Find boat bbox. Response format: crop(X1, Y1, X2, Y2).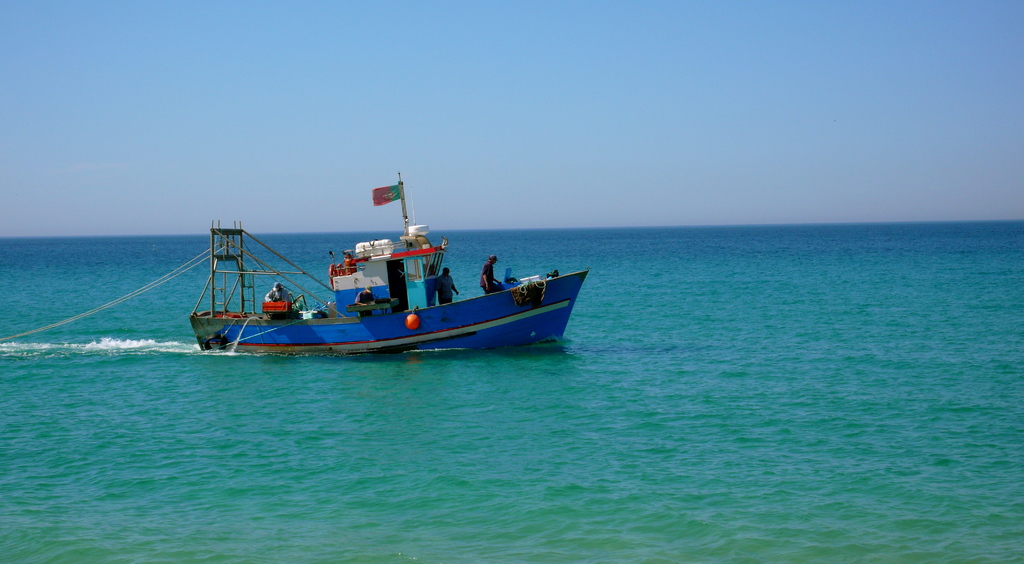
crop(154, 173, 595, 366).
